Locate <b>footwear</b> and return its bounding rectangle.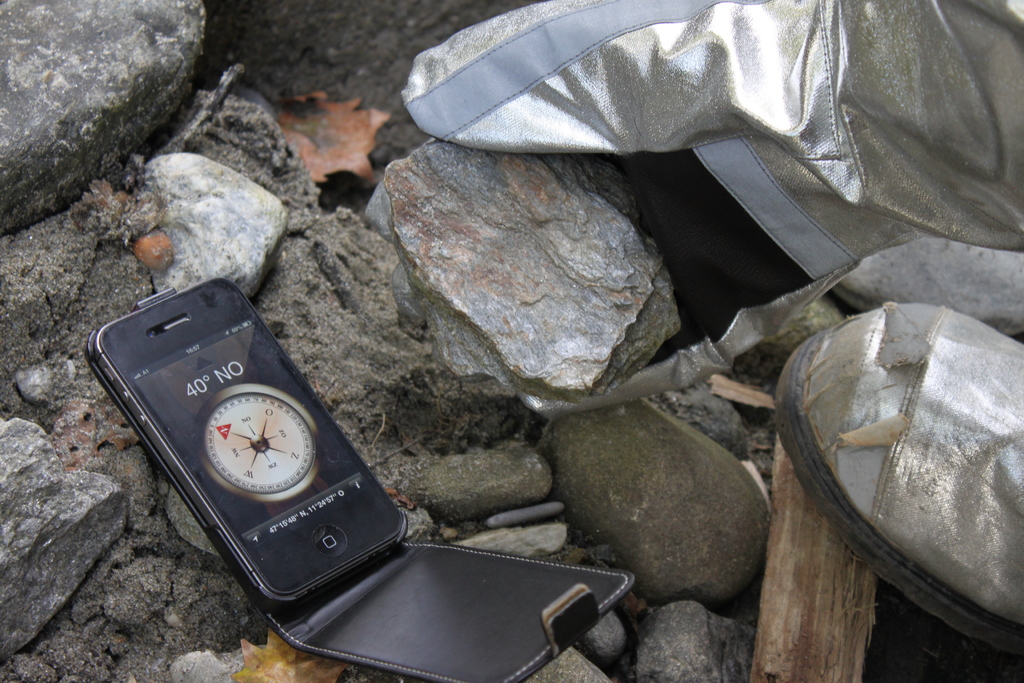
(769,302,1023,664).
